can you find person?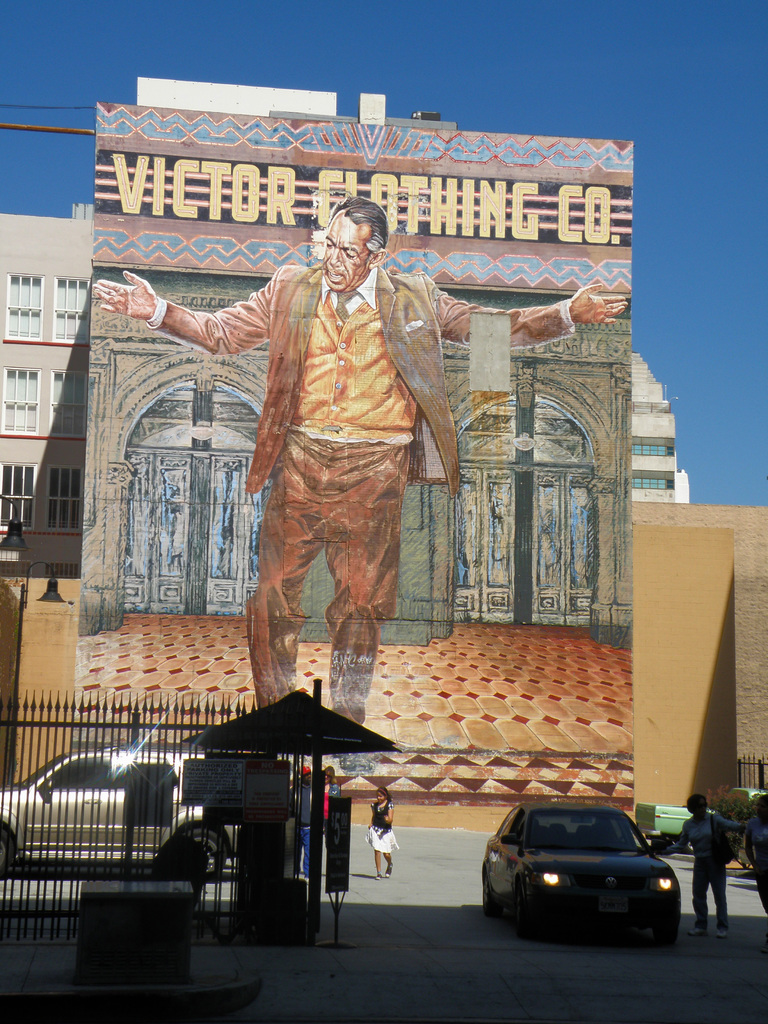
Yes, bounding box: 365,788,398,879.
